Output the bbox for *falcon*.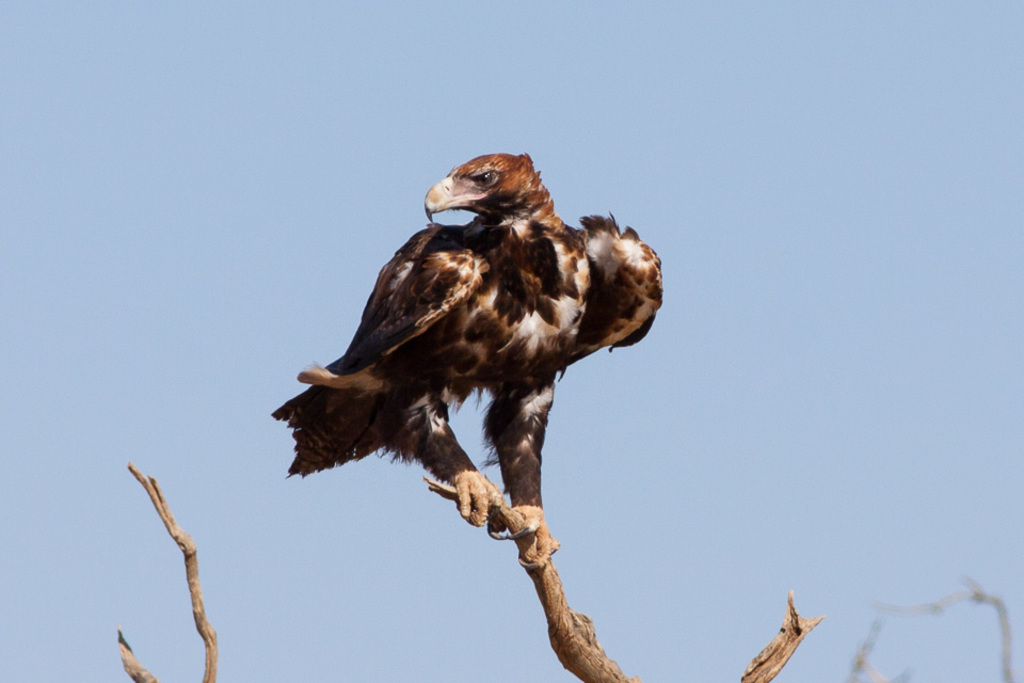
272/144/672/568.
